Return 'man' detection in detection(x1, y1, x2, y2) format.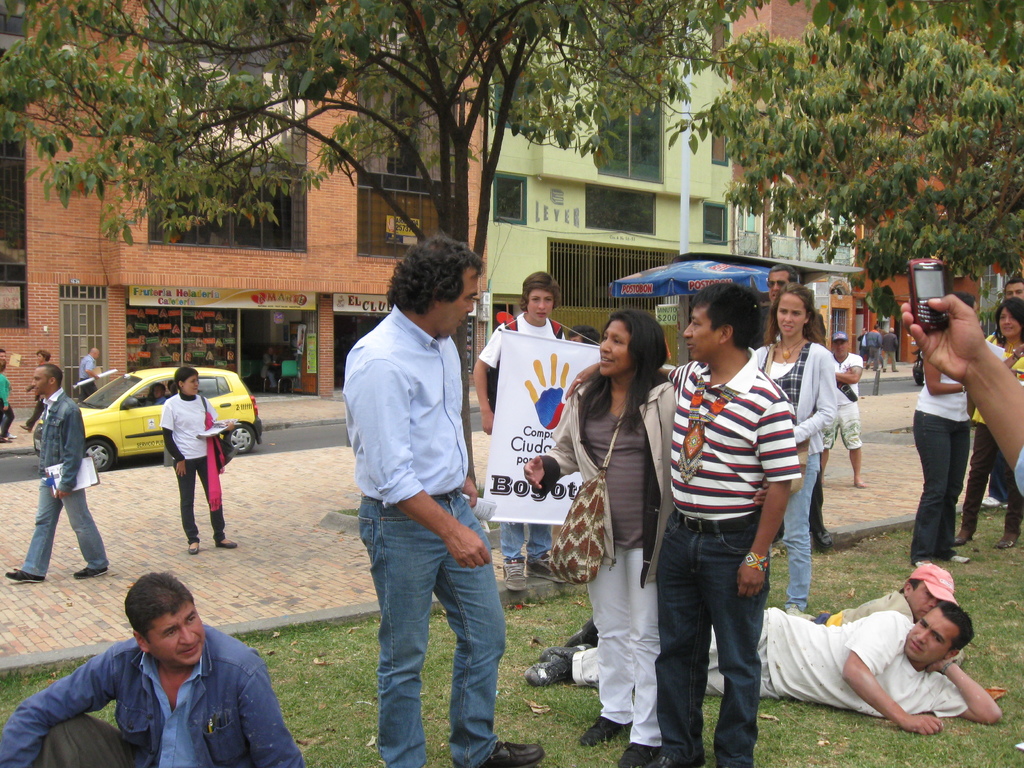
detection(868, 320, 884, 374).
